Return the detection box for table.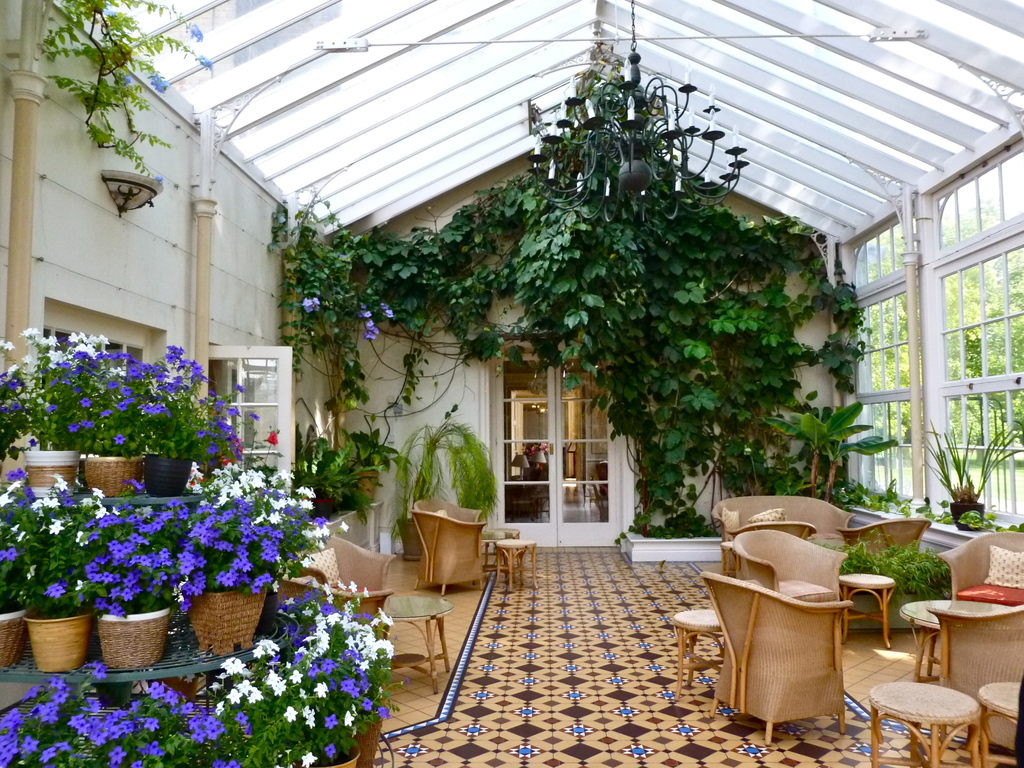
481:532:512:572.
